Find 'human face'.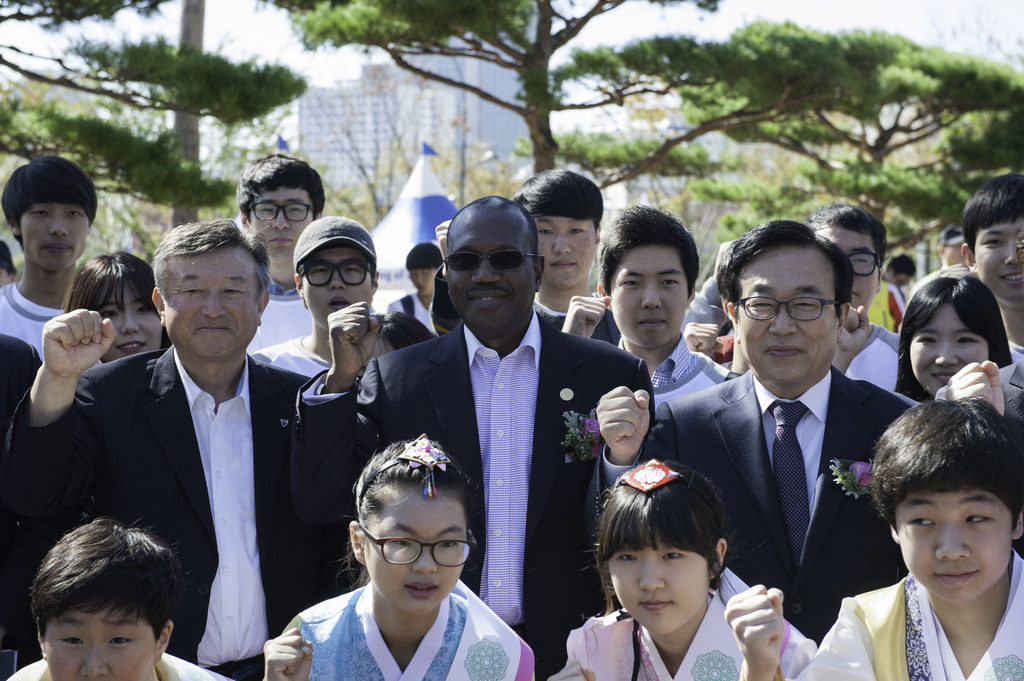
(447, 211, 538, 330).
